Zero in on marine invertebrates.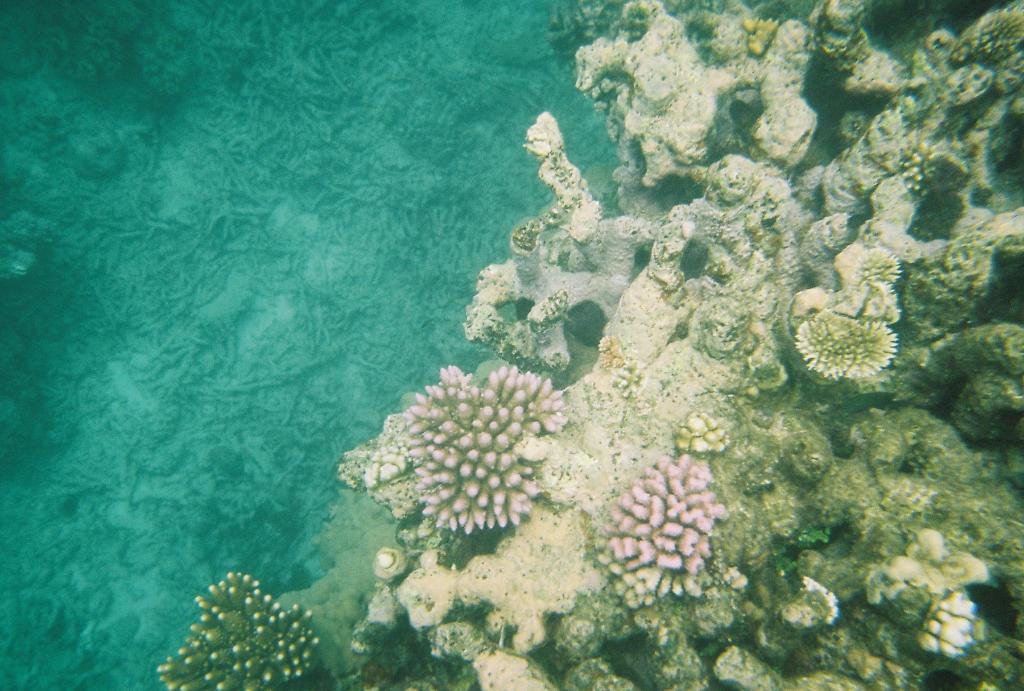
Zeroed in: bbox(668, 407, 740, 468).
